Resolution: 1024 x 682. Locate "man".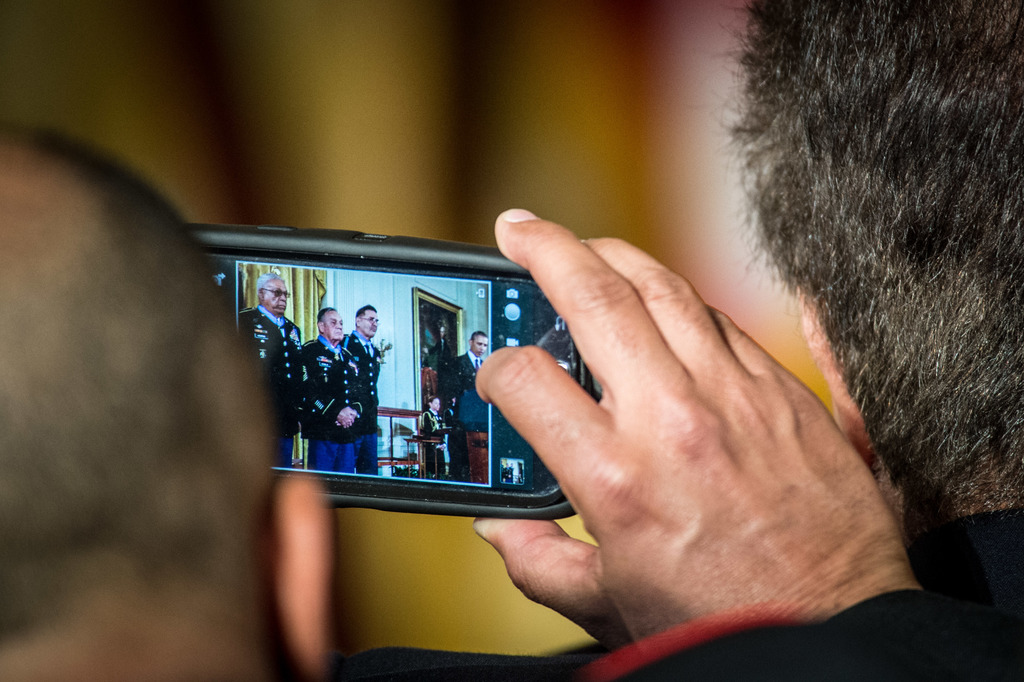
region(707, 0, 1023, 681).
